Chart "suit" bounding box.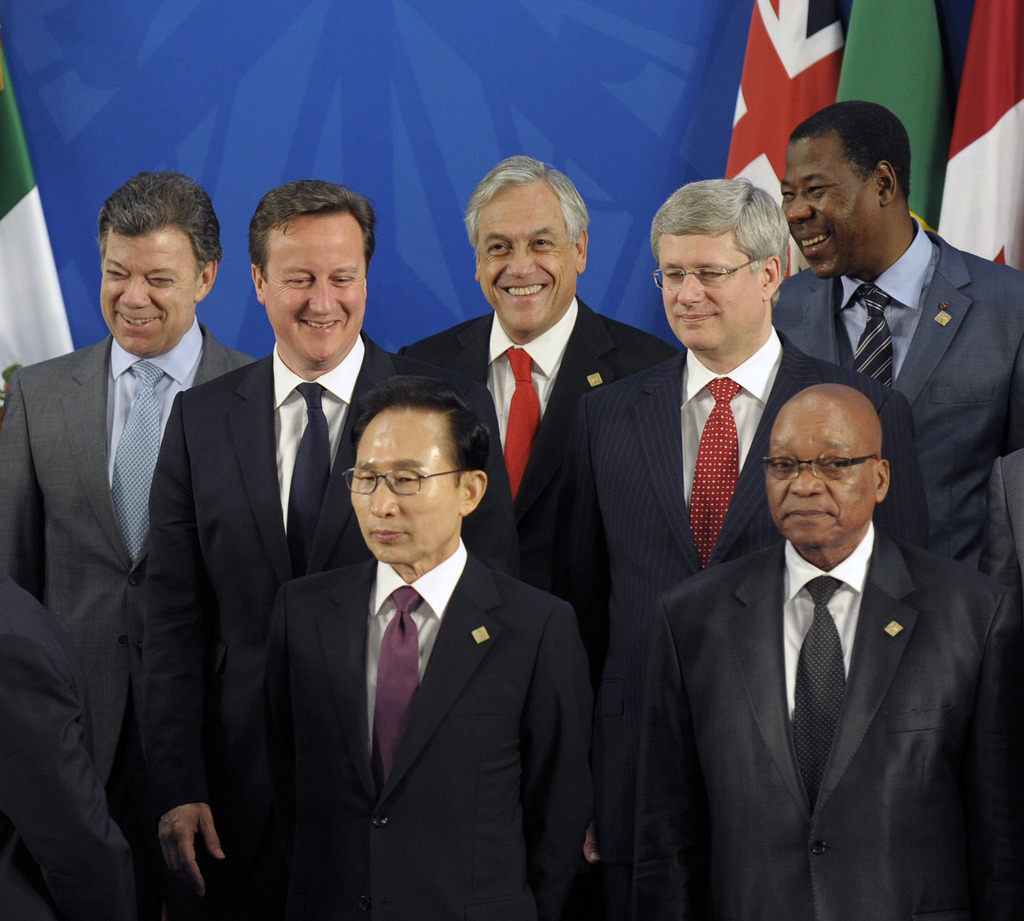
Charted: {"x1": 223, "y1": 540, "x2": 591, "y2": 920}.
